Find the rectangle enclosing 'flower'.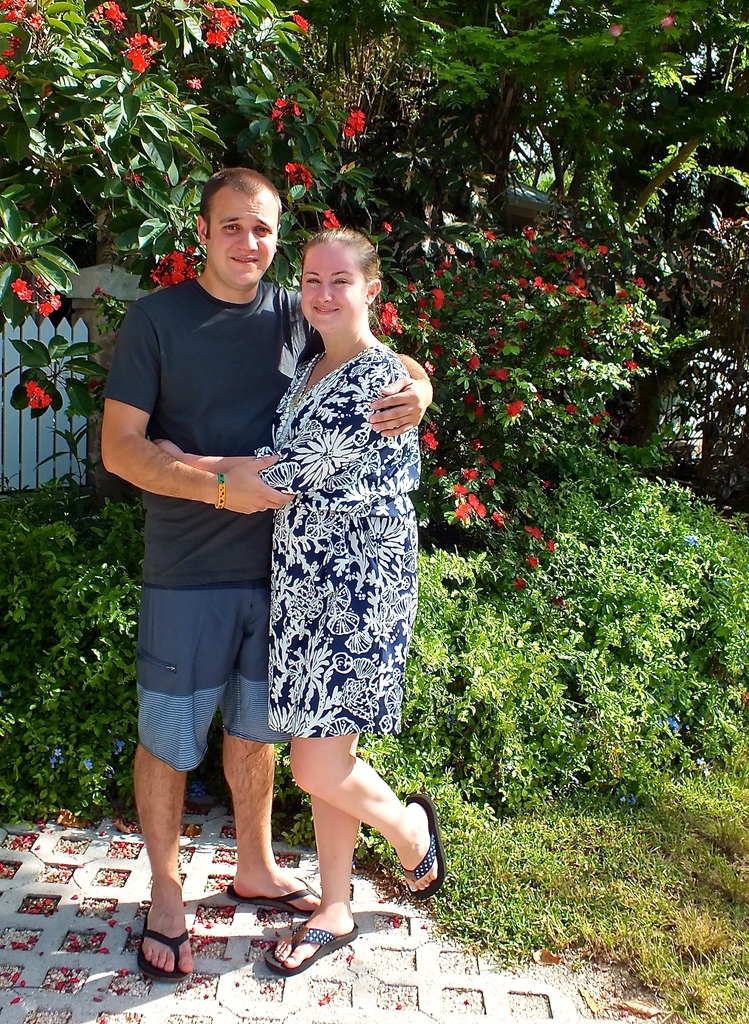
275:95:309:134.
